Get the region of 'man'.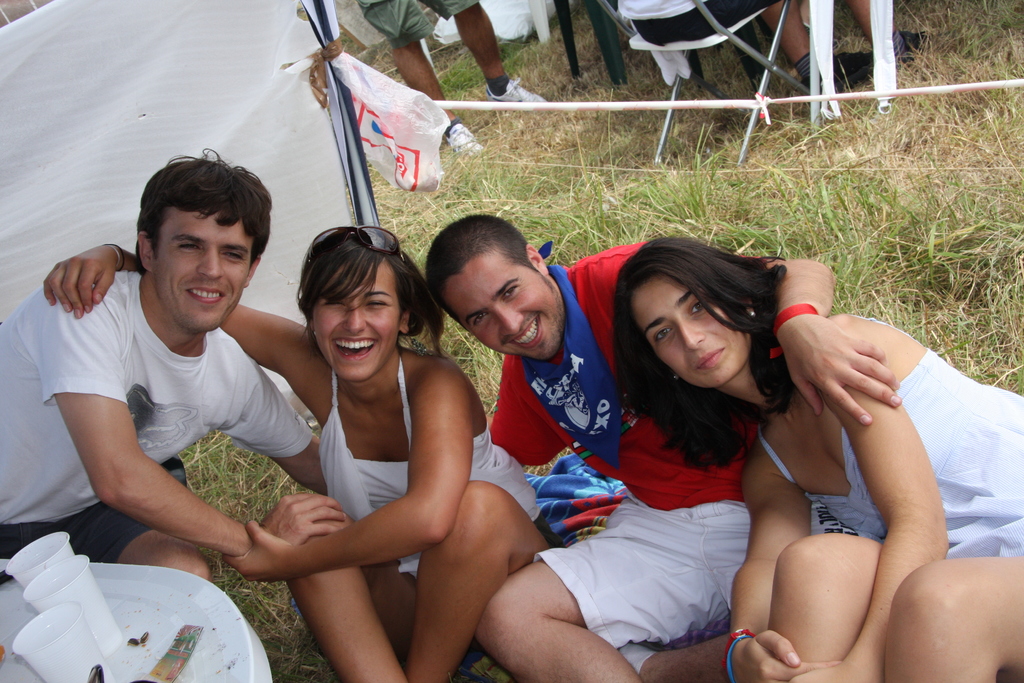
BBox(620, 0, 930, 94).
